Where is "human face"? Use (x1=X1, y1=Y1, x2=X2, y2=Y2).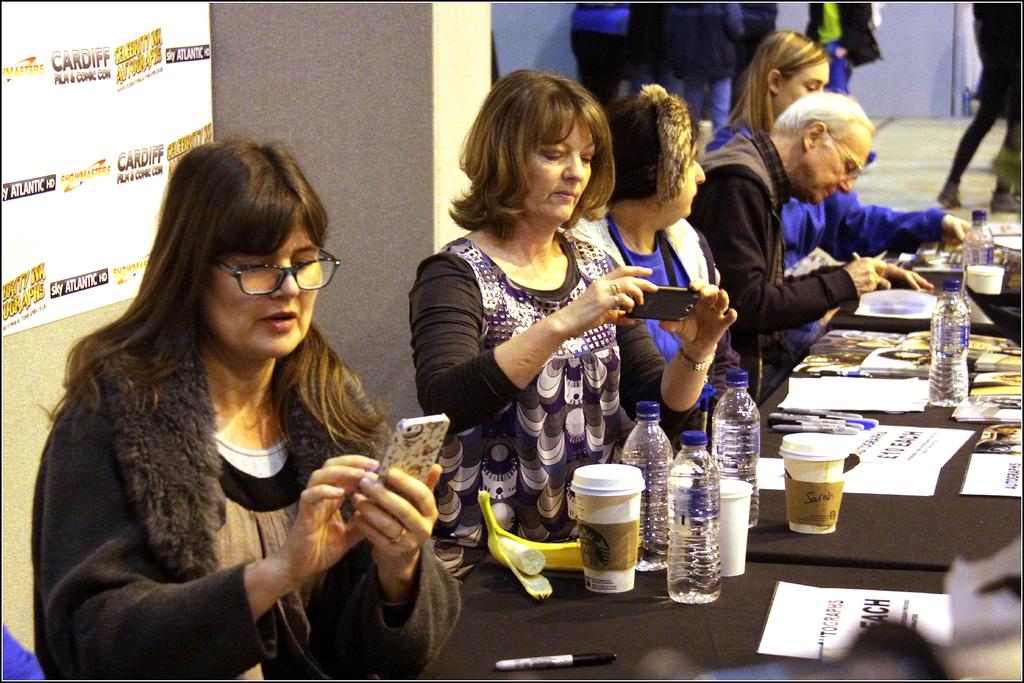
(x1=522, y1=125, x2=595, y2=224).
